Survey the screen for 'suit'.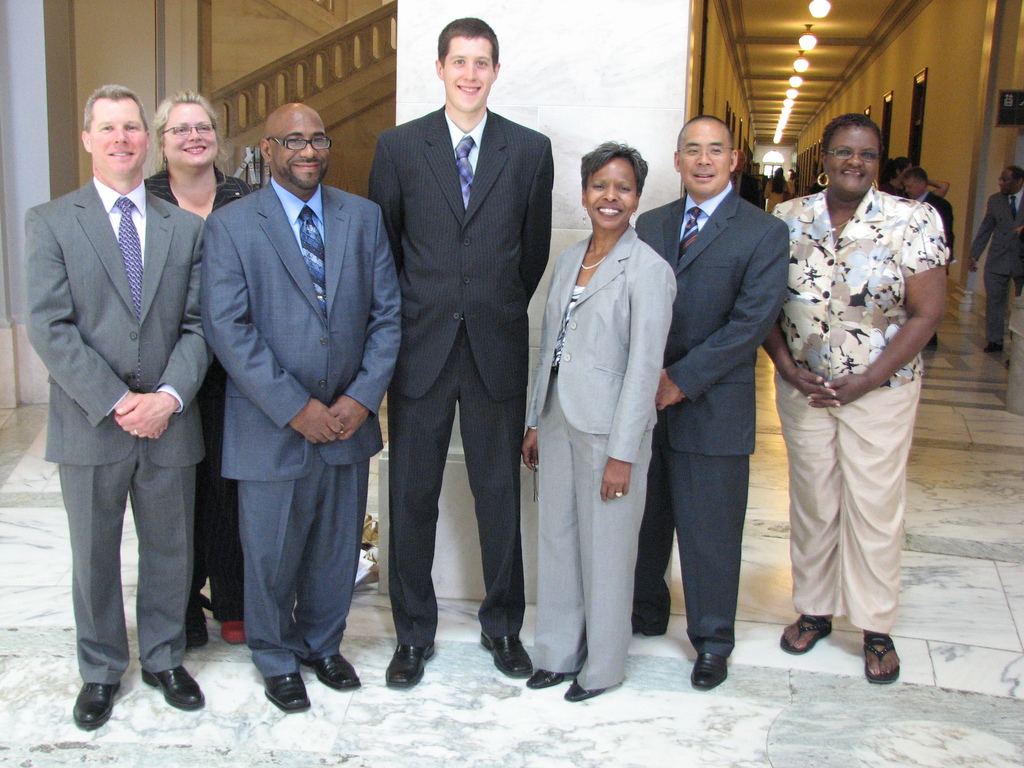
Survey found: locate(199, 175, 404, 679).
